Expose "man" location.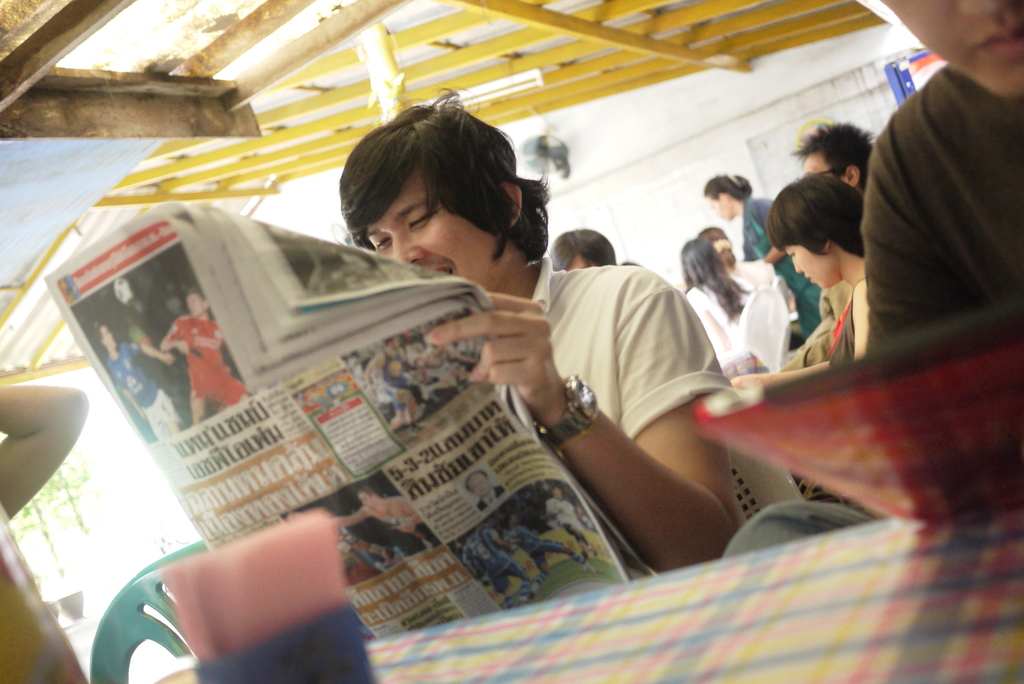
Exposed at <bbox>860, 0, 1023, 357</bbox>.
